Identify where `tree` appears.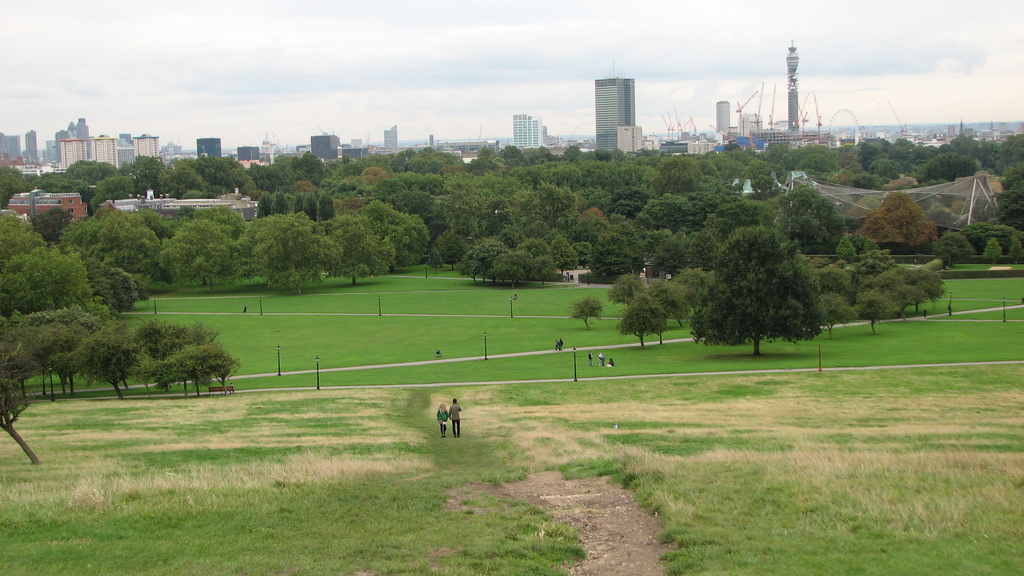
Appears at [x1=320, y1=207, x2=387, y2=289].
